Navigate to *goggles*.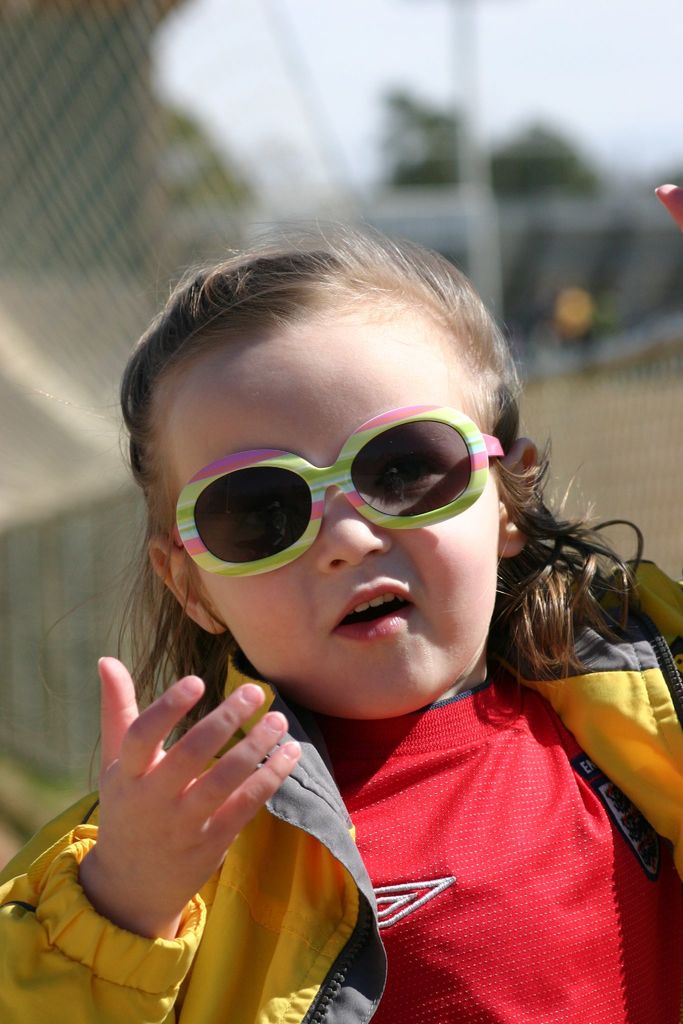
Navigation target: <box>170,411,507,564</box>.
